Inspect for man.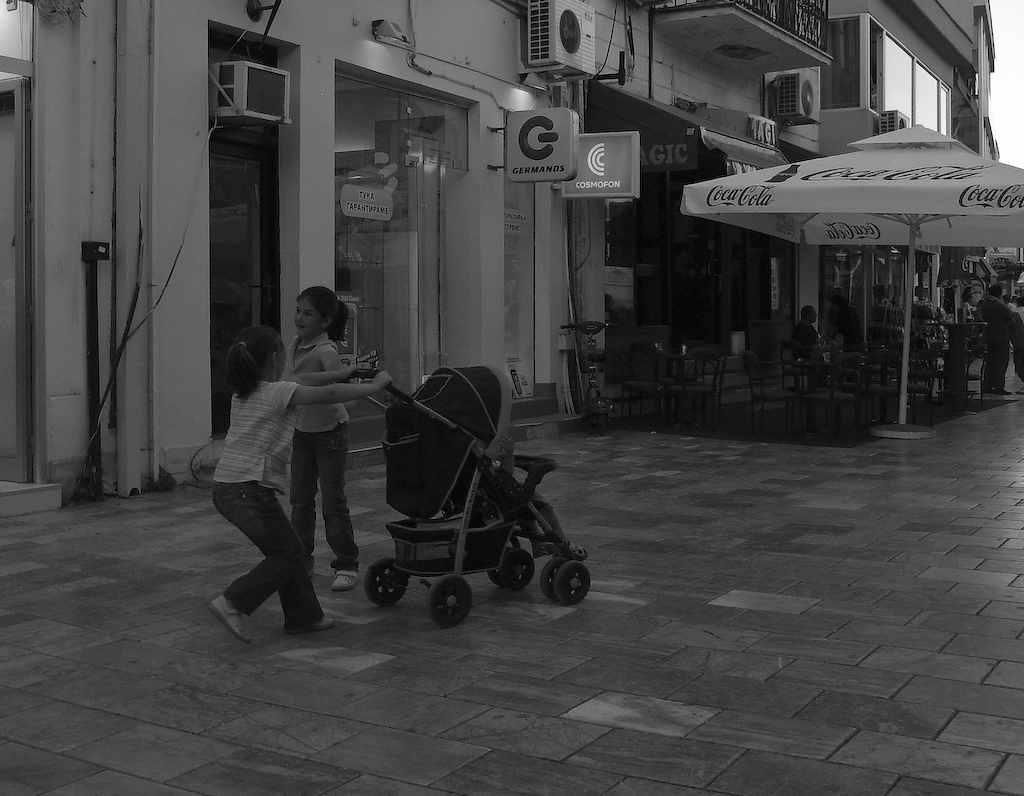
Inspection: 979,284,1023,393.
